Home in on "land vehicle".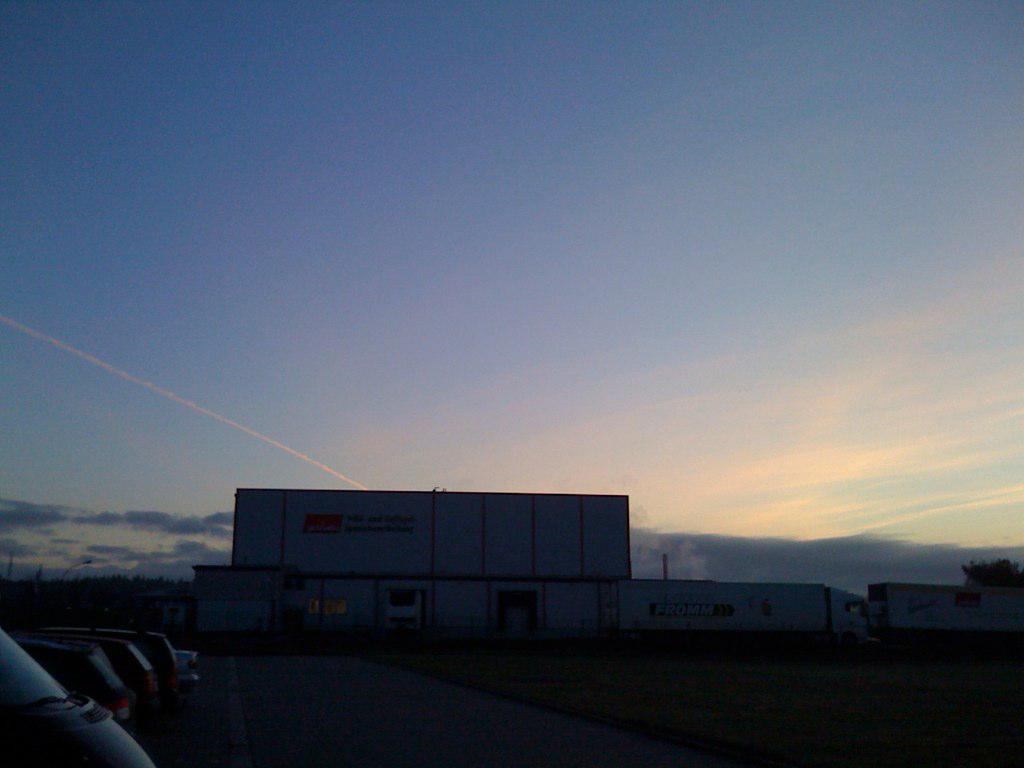
Homed in at <box>14,634,128,715</box>.
